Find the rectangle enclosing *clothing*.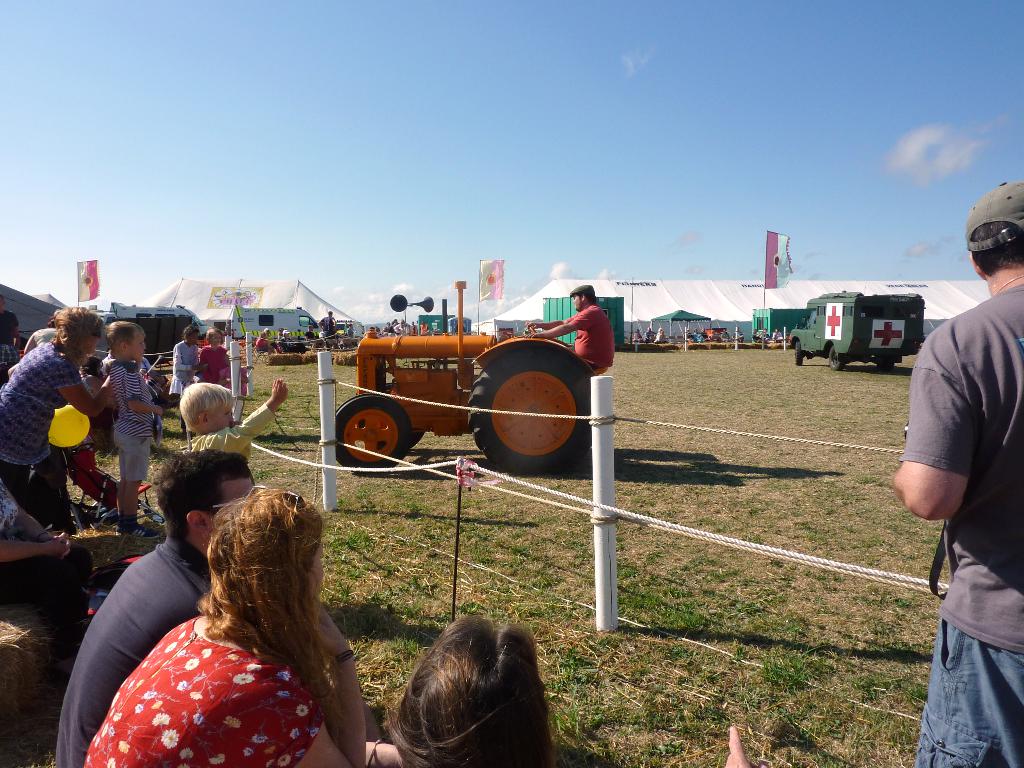
bbox(901, 280, 1023, 767).
